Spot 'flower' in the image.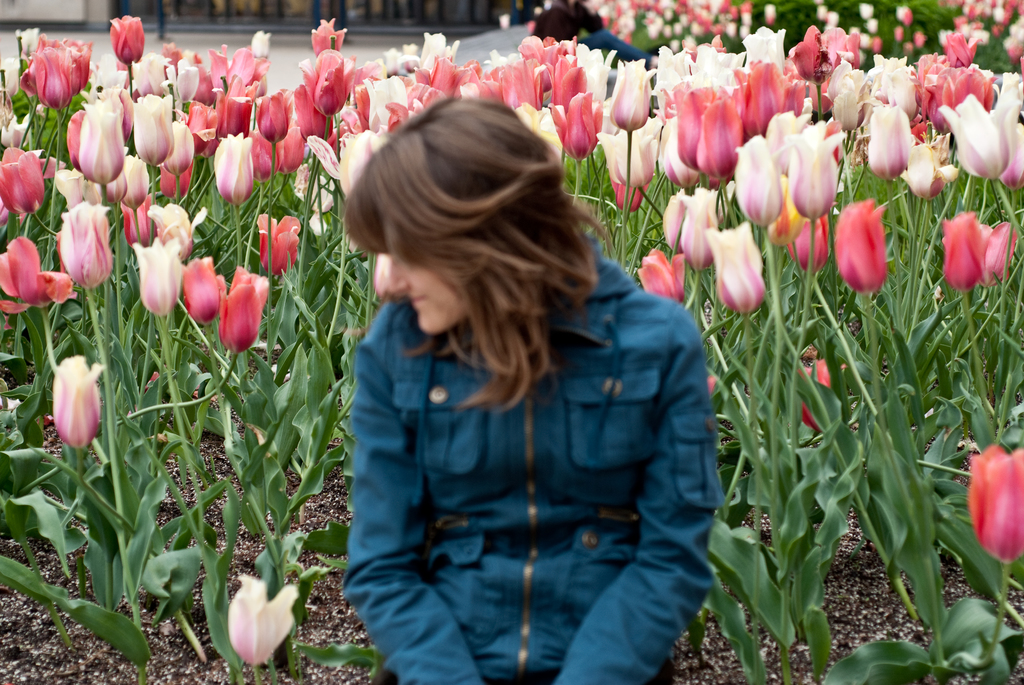
'flower' found at BBox(601, 116, 658, 191).
